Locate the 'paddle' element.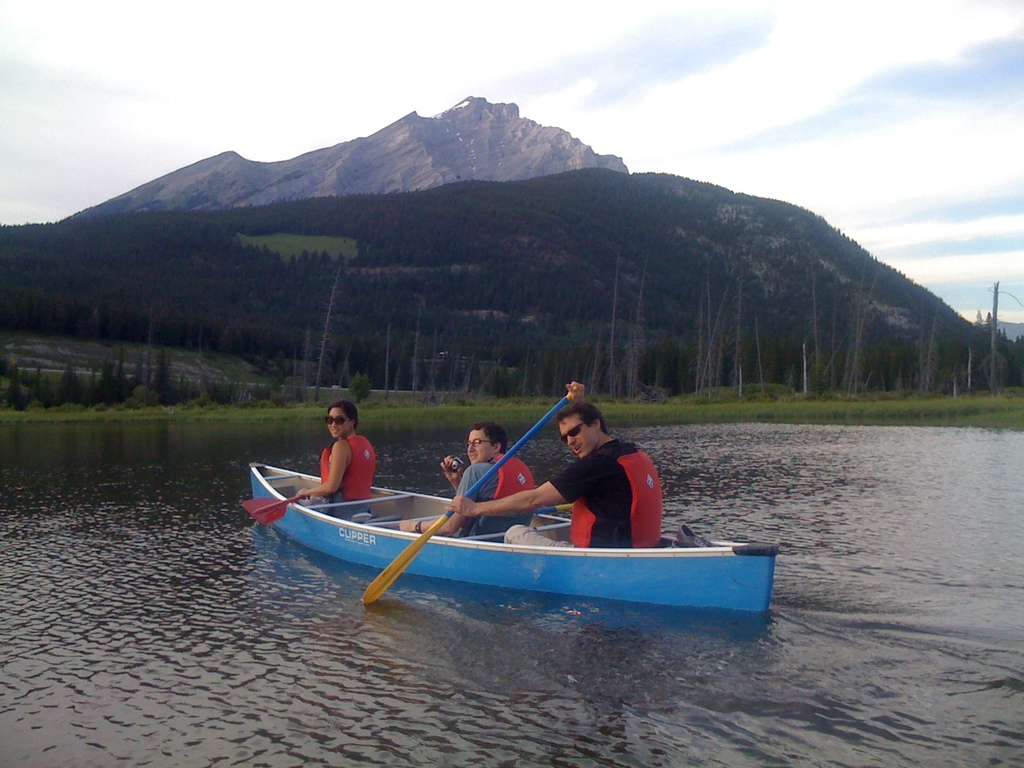
Element bbox: 362 391 579 600.
